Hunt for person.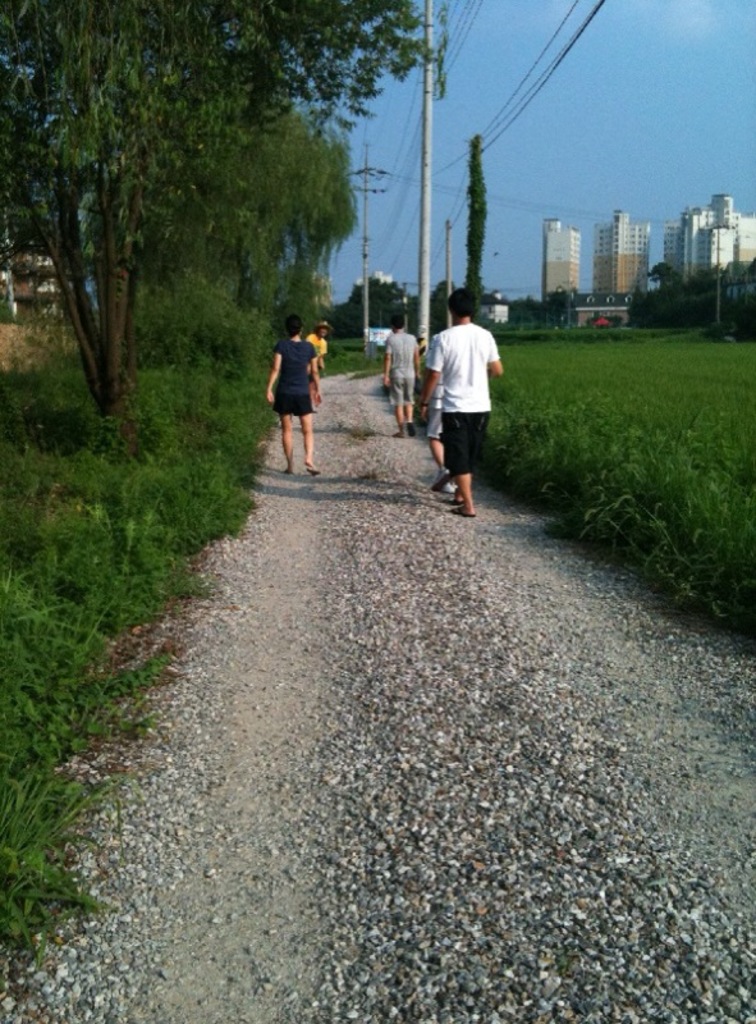
Hunted down at bbox=(381, 305, 426, 436).
